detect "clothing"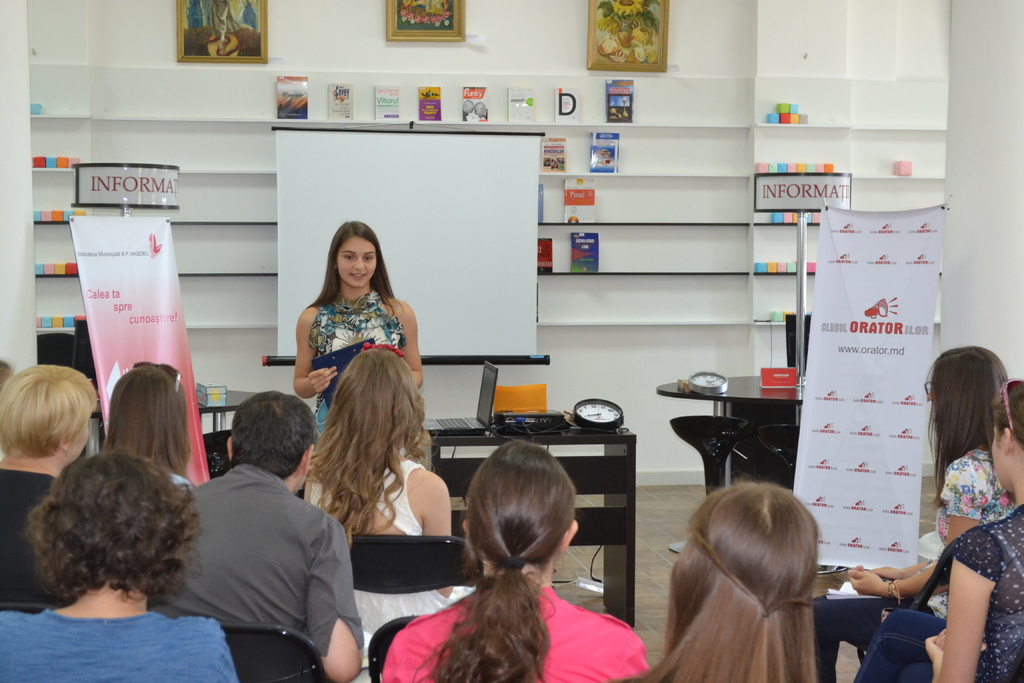
rect(315, 454, 465, 648)
